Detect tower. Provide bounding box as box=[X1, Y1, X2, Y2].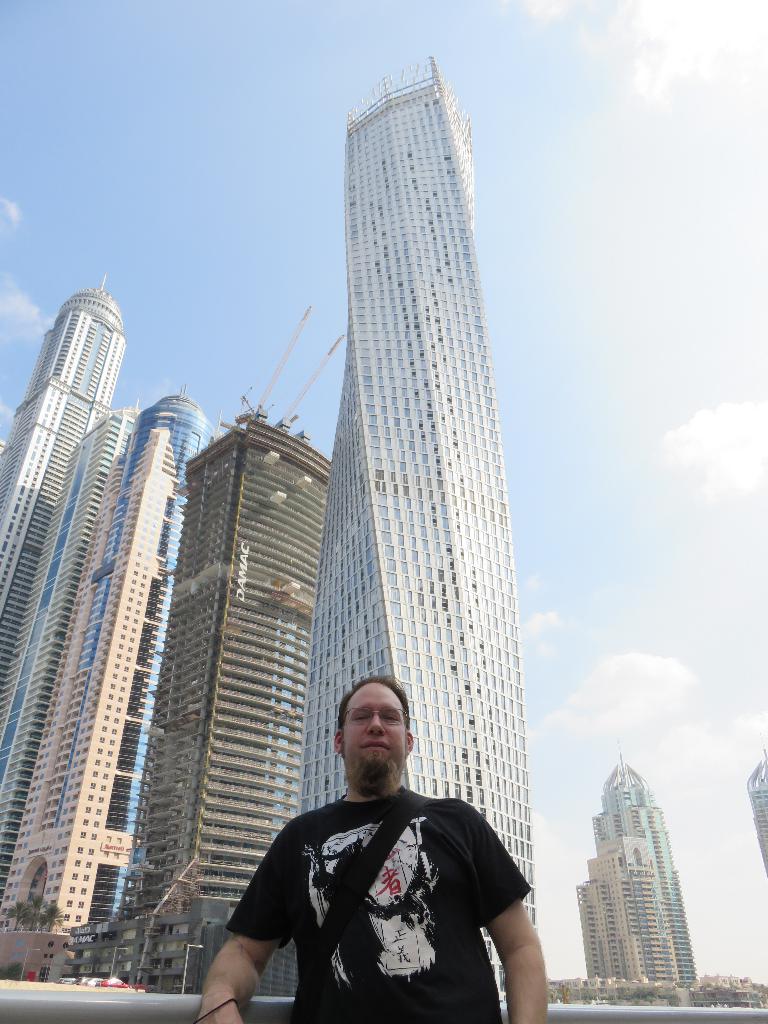
box=[100, 392, 333, 1001].
